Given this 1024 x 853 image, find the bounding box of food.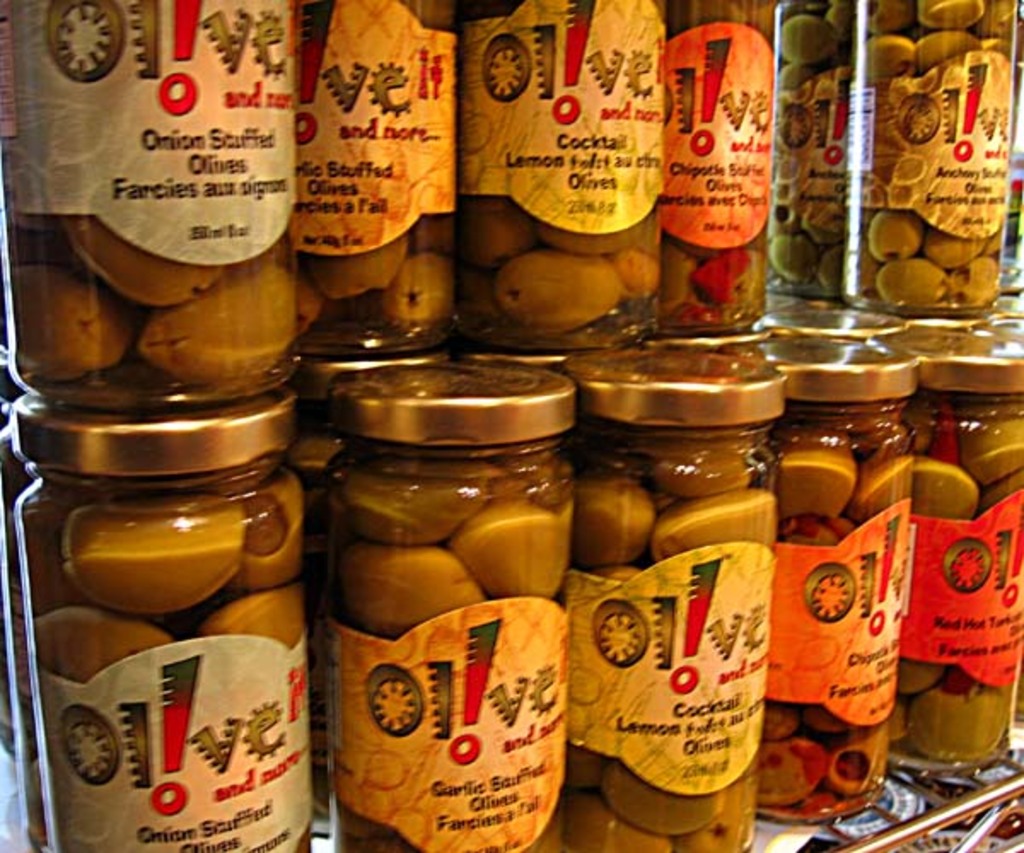
[896,652,949,703].
